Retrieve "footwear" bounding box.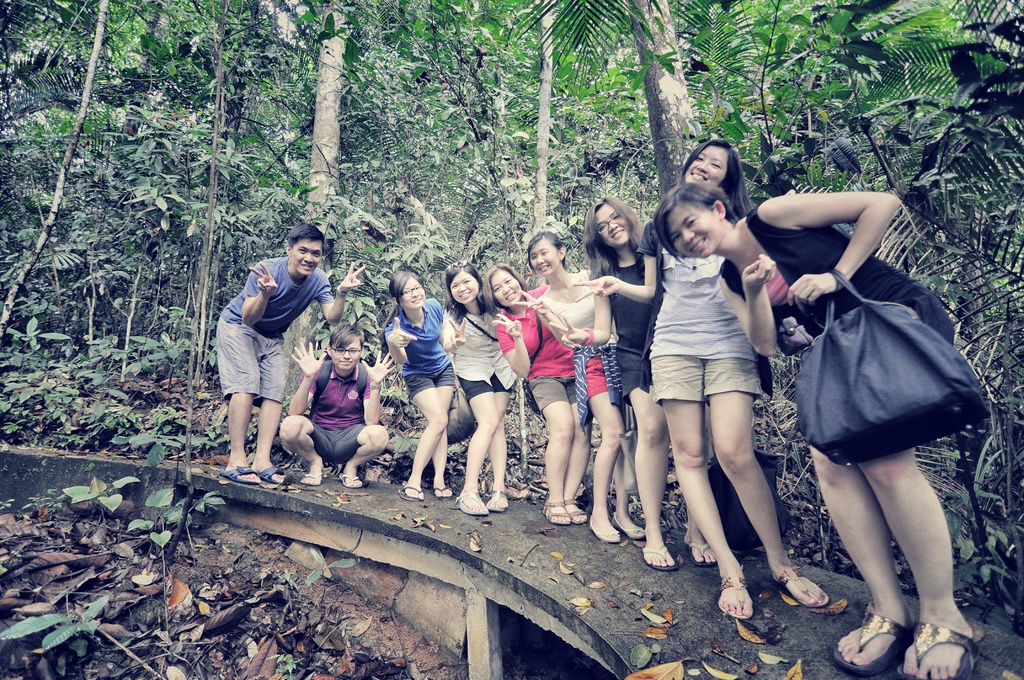
Bounding box: 454/486/486/516.
